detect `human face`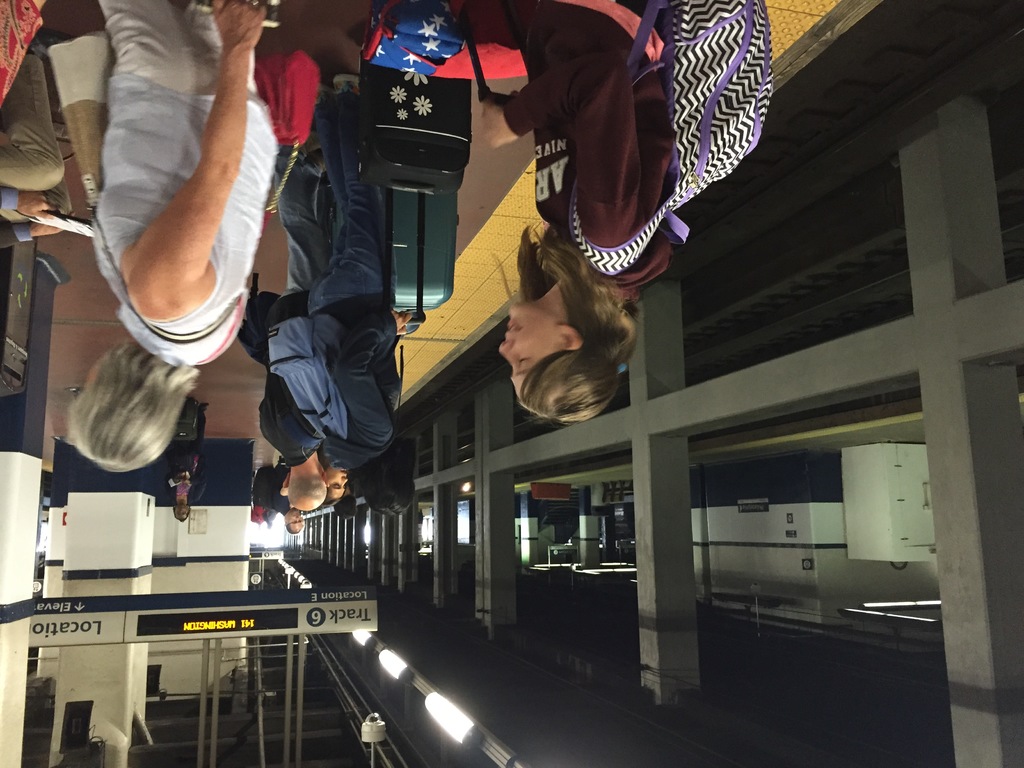
(left=176, top=504, right=188, bottom=522)
